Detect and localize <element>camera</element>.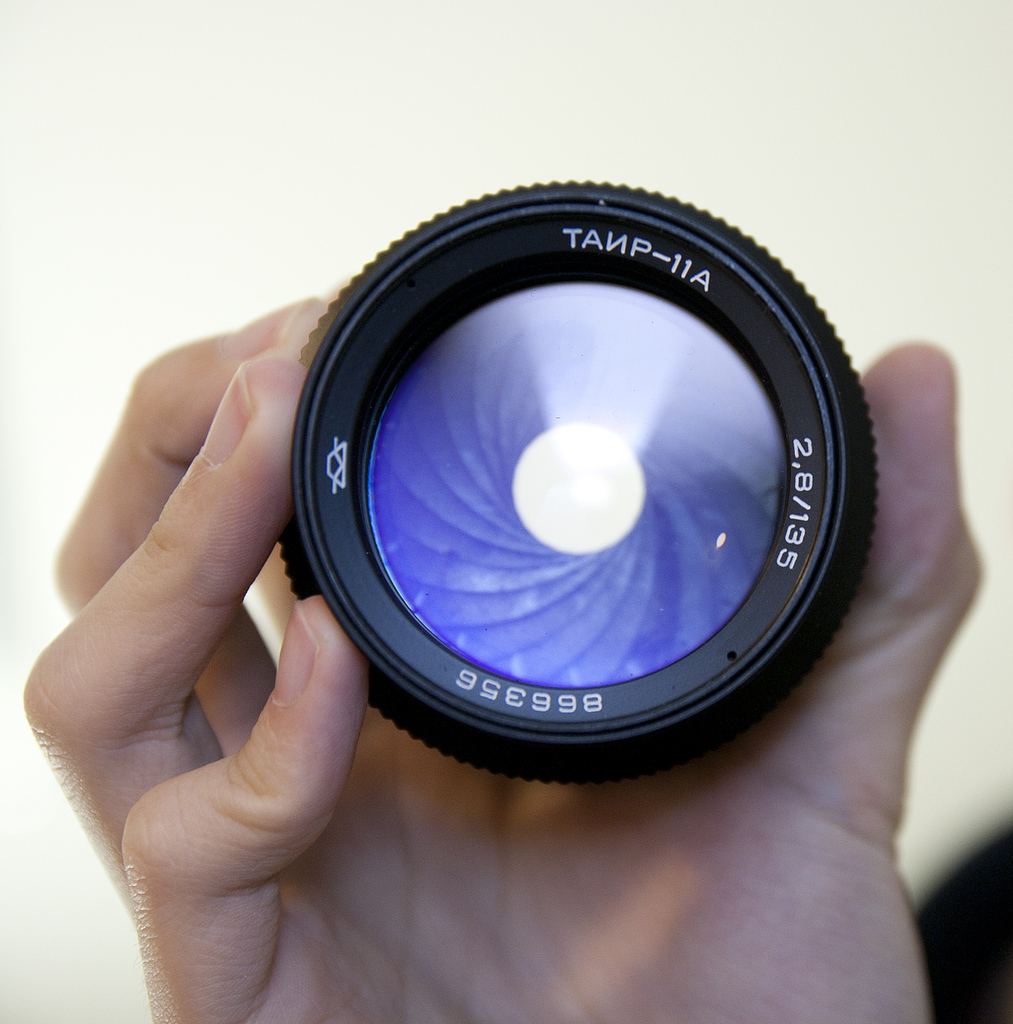
Localized at [278, 180, 879, 790].
